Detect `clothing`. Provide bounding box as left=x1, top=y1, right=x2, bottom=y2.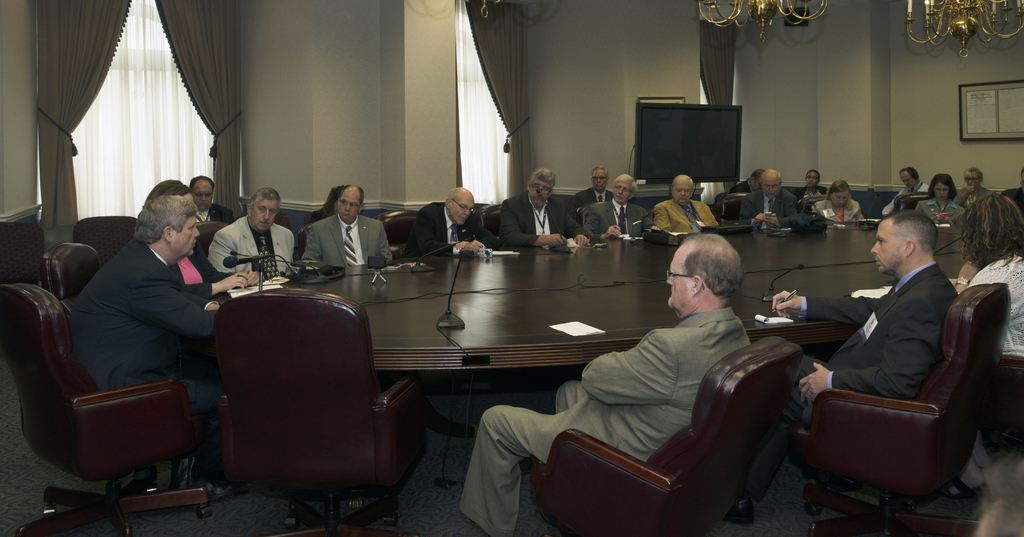
left=584, top=200, right=652, bottom=239.
